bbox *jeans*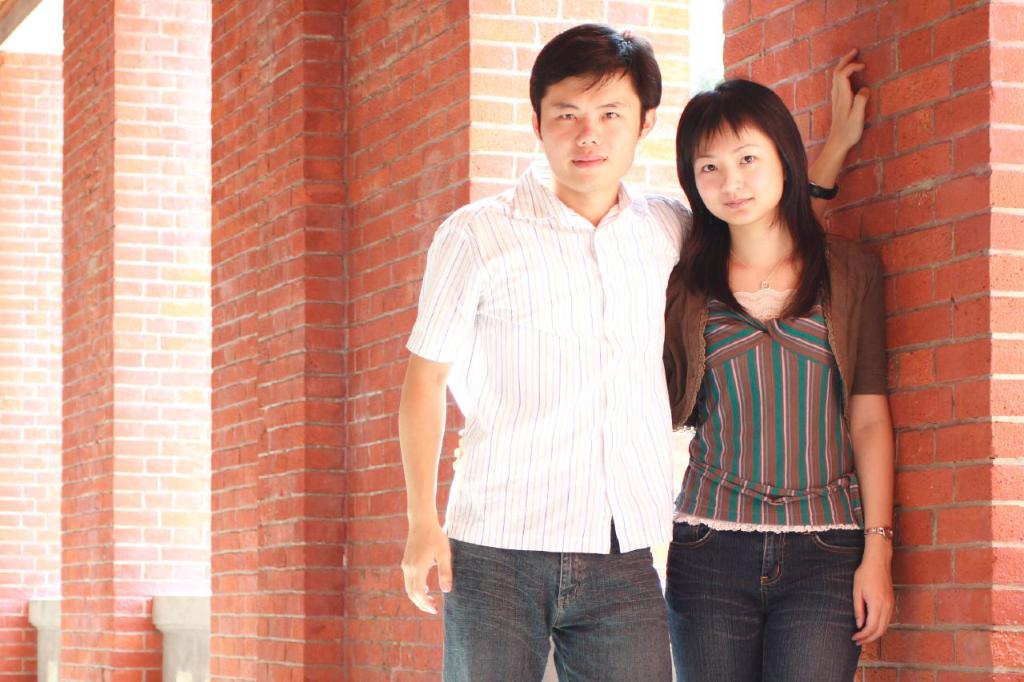
675/515/877/681
